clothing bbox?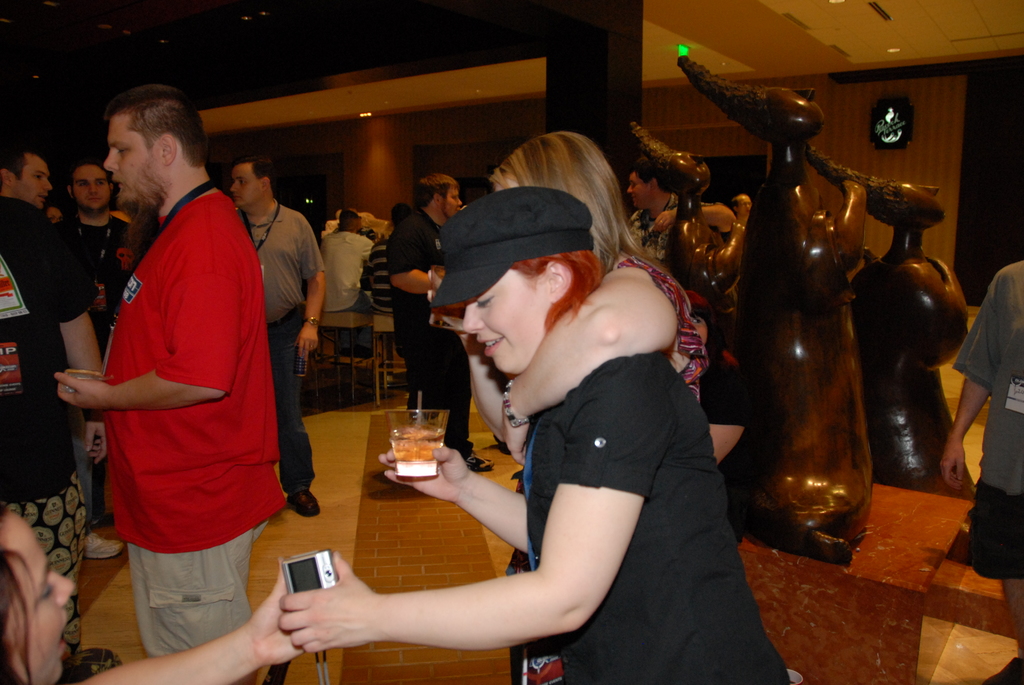
select_region(248, 202, 330, 326)
